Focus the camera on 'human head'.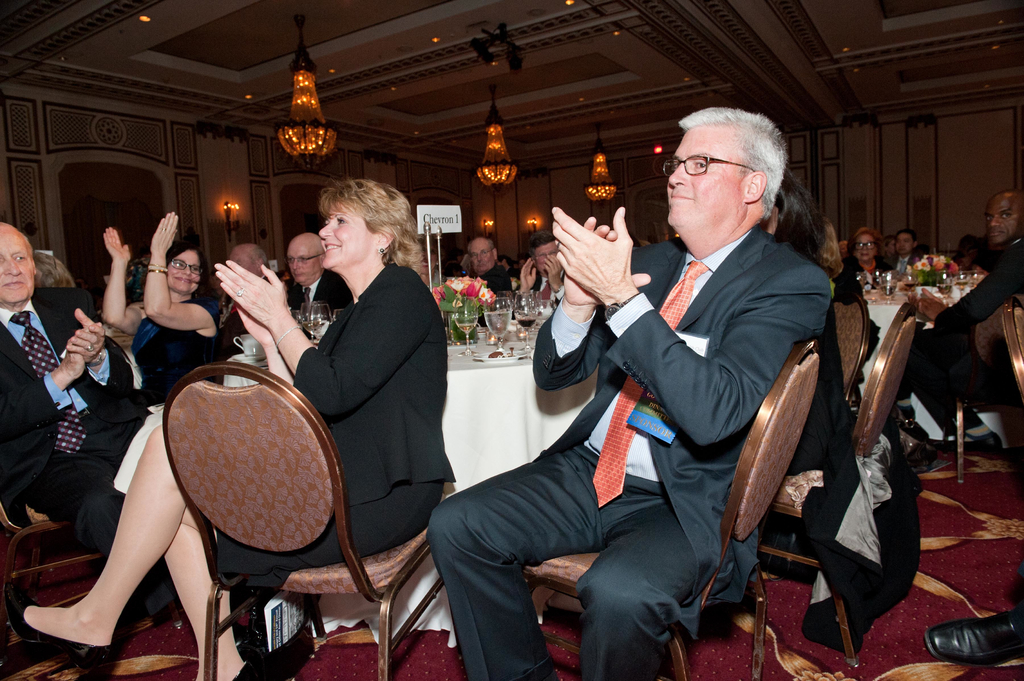
Focus region: (417,242,442,273).
